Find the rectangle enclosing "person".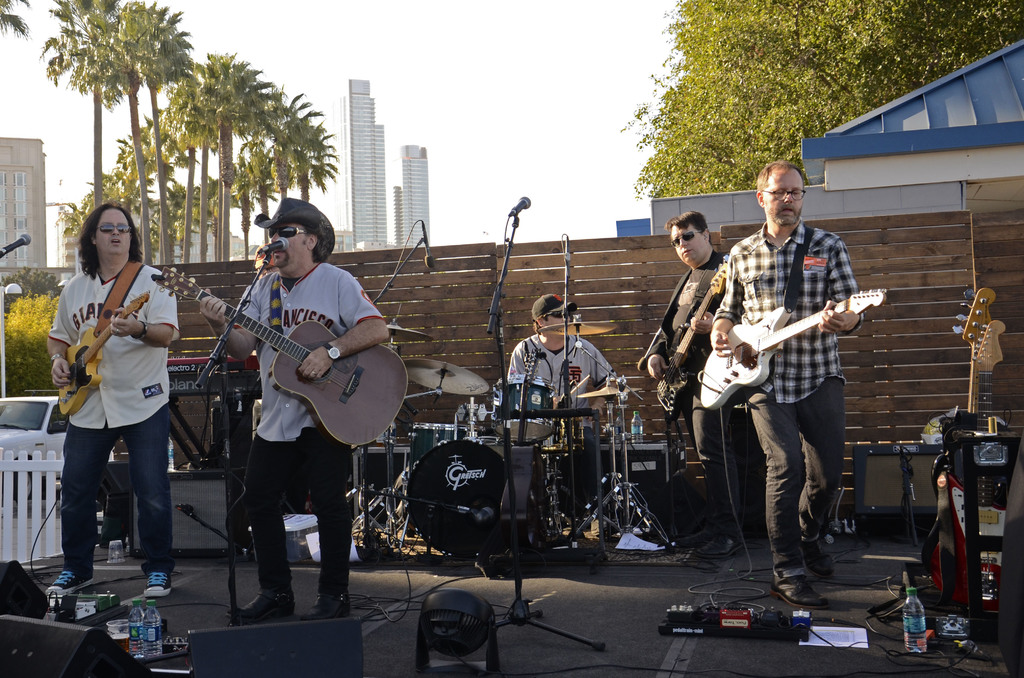
<bbox>709, 163, 838, 602</bbox>.
